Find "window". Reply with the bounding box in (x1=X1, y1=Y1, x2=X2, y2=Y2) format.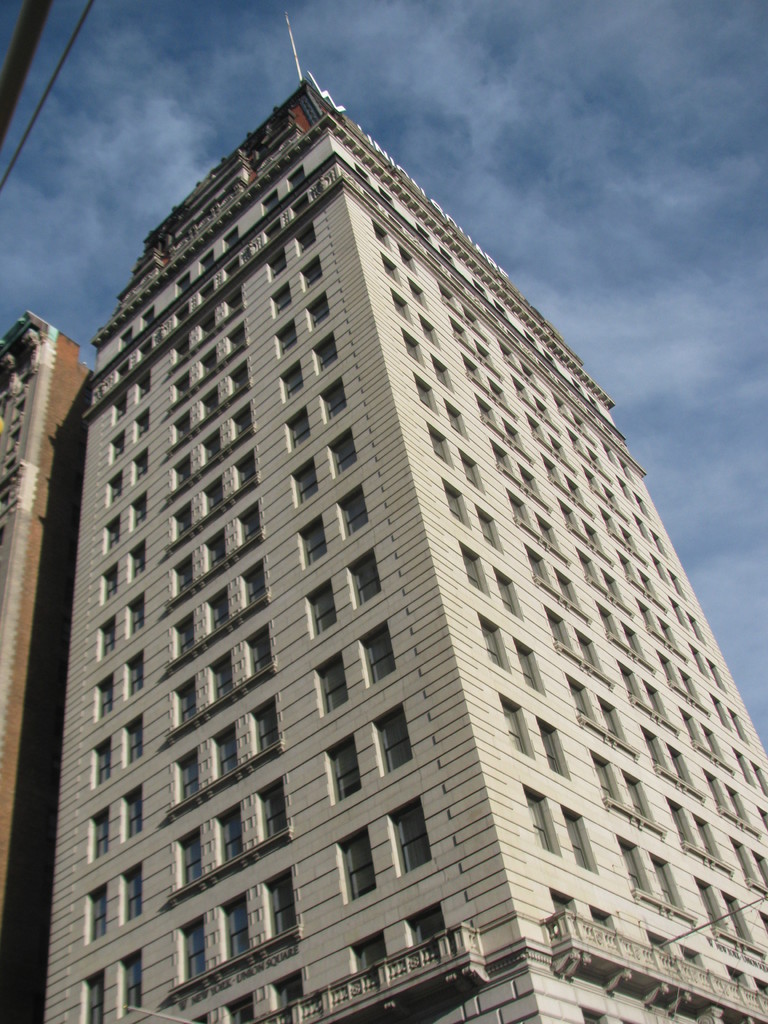
(x1=312, y1=650, x2=348, y2=716).
